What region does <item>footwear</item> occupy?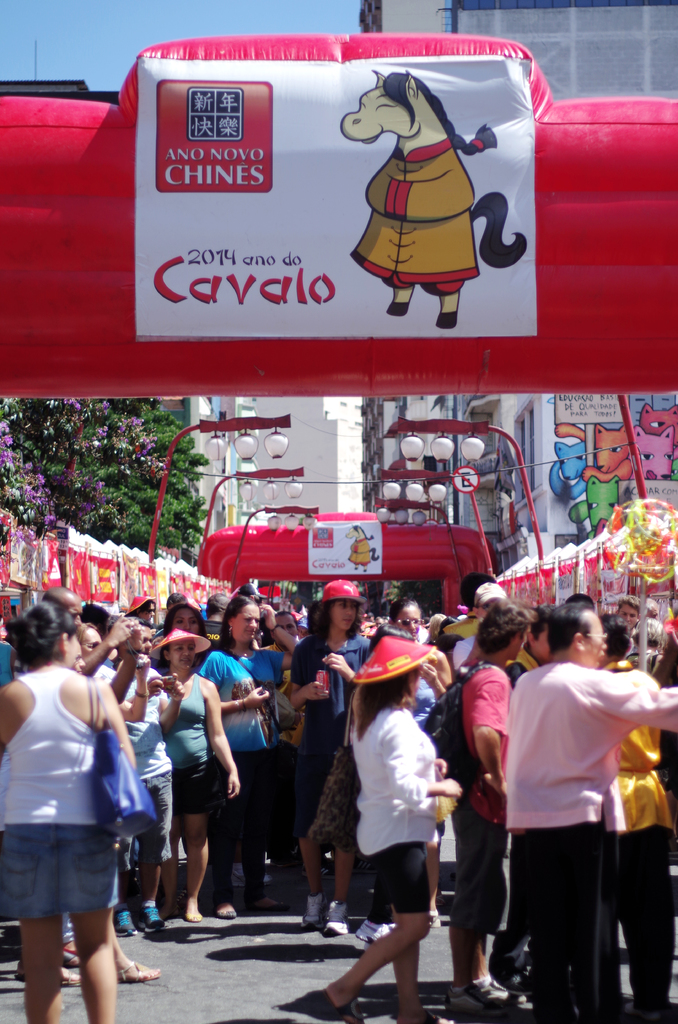
pyautogui.locateOnScreen(353, 919, 393, 945).
